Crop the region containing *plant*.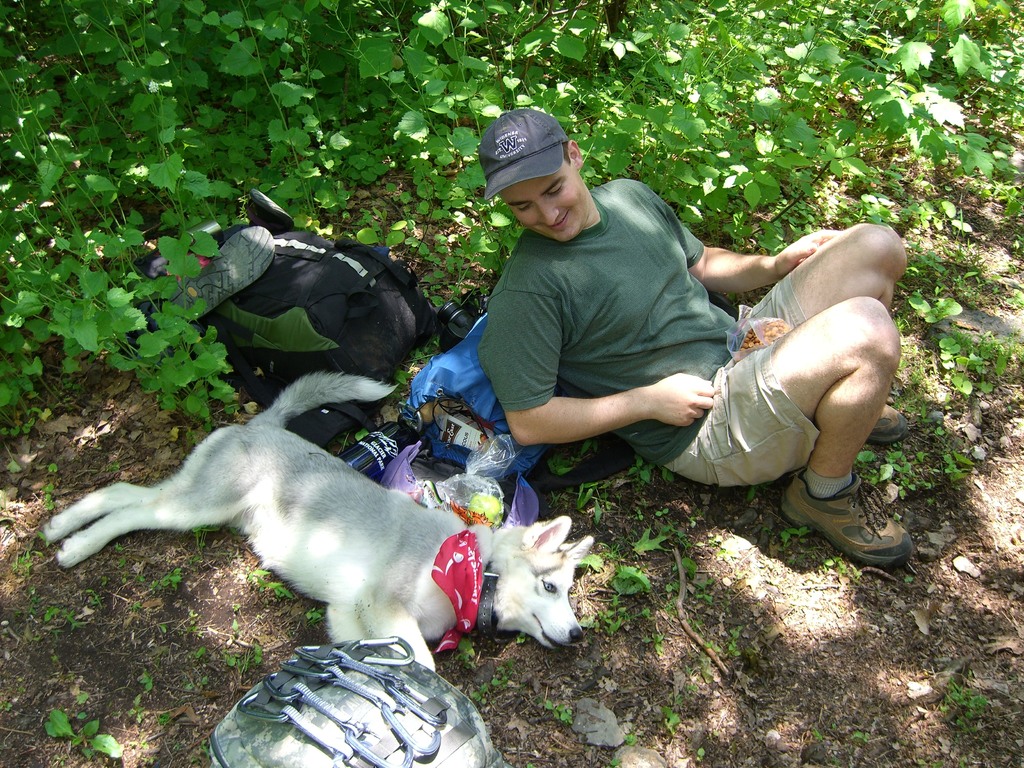
Crop region: [left=134, top=572, right=147, bottom=581].
